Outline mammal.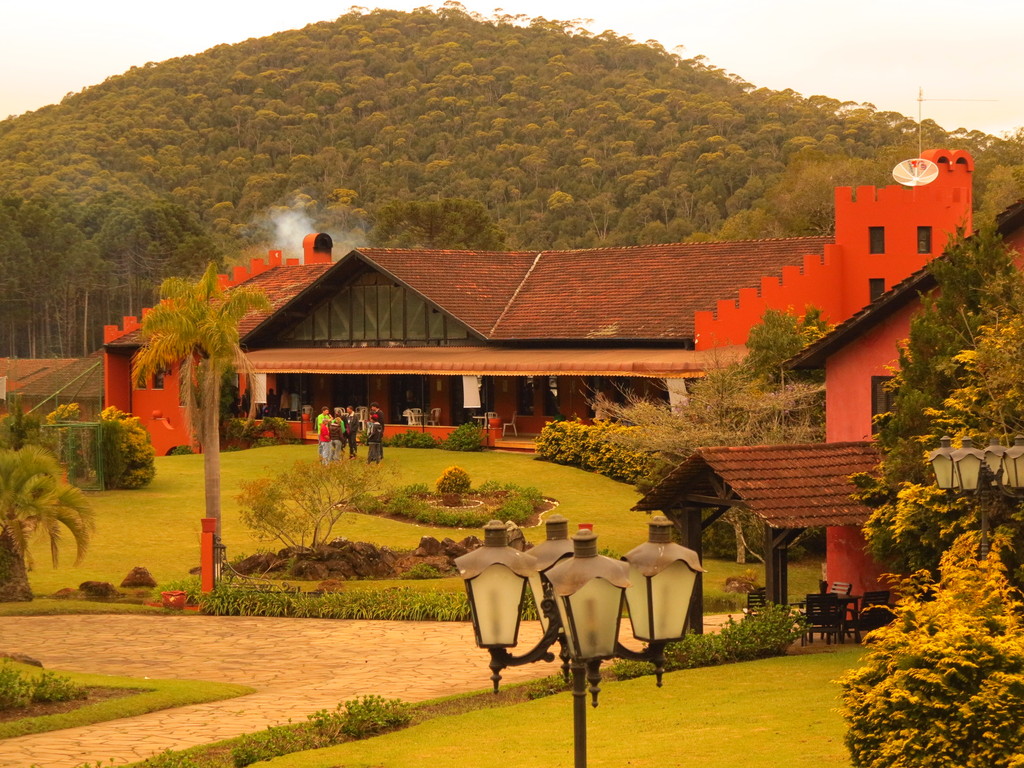
Outline: Rect(328, 418, 346, 461).
